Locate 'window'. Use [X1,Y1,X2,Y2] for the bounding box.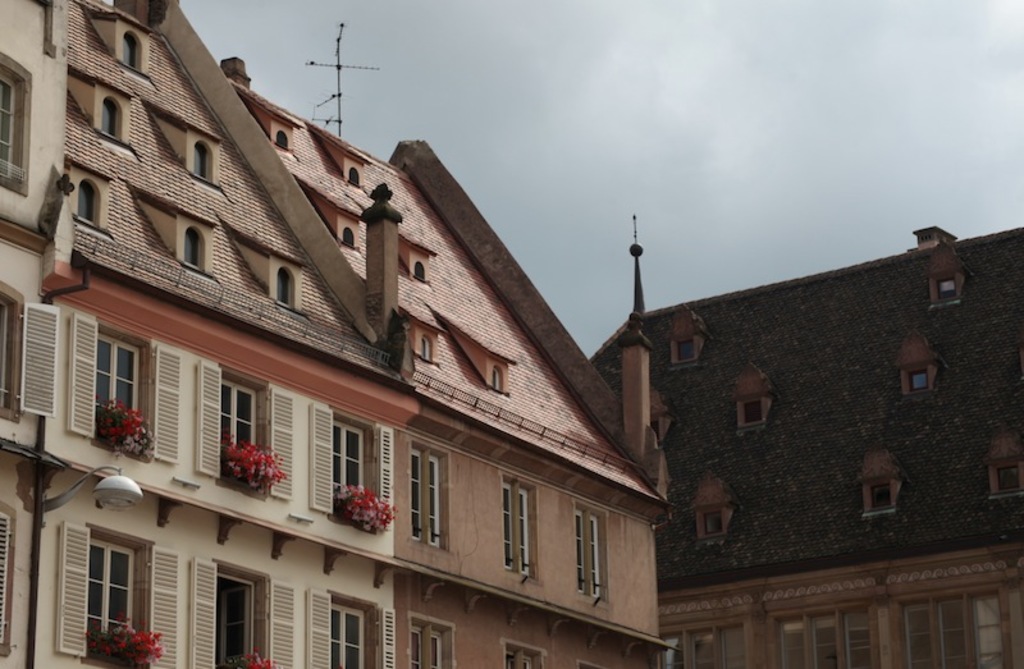
[572,514,596,600].
